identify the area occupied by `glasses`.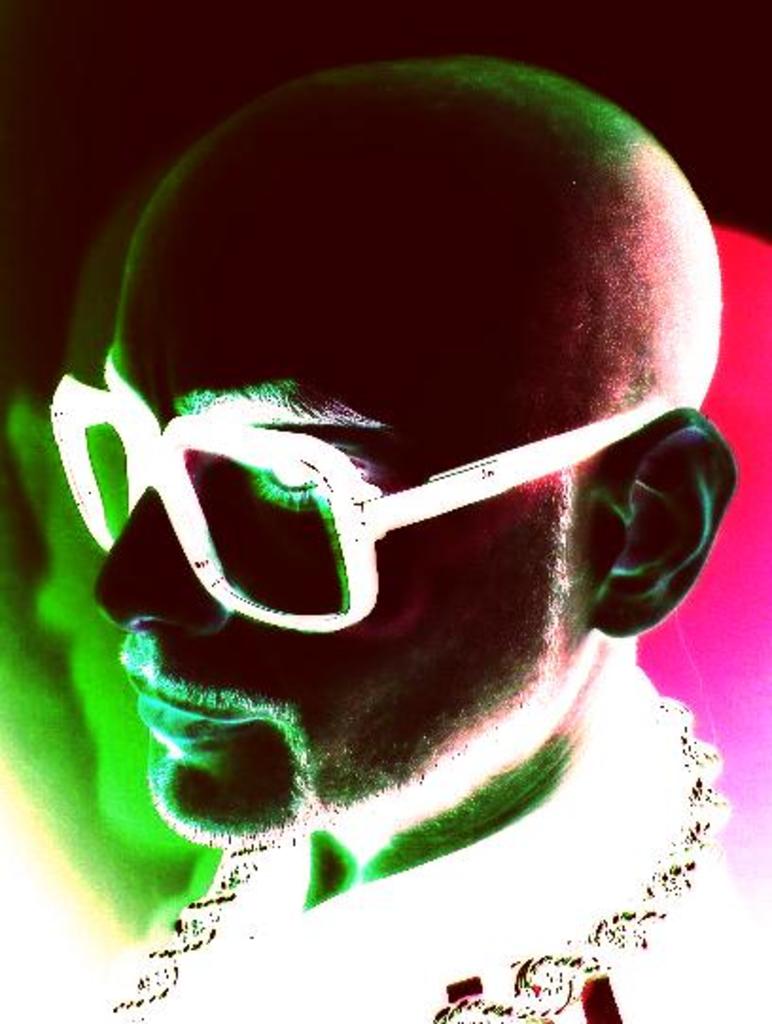
Area: {"left": 49, "top": 369, "right": 742, "bottom": 666}.
